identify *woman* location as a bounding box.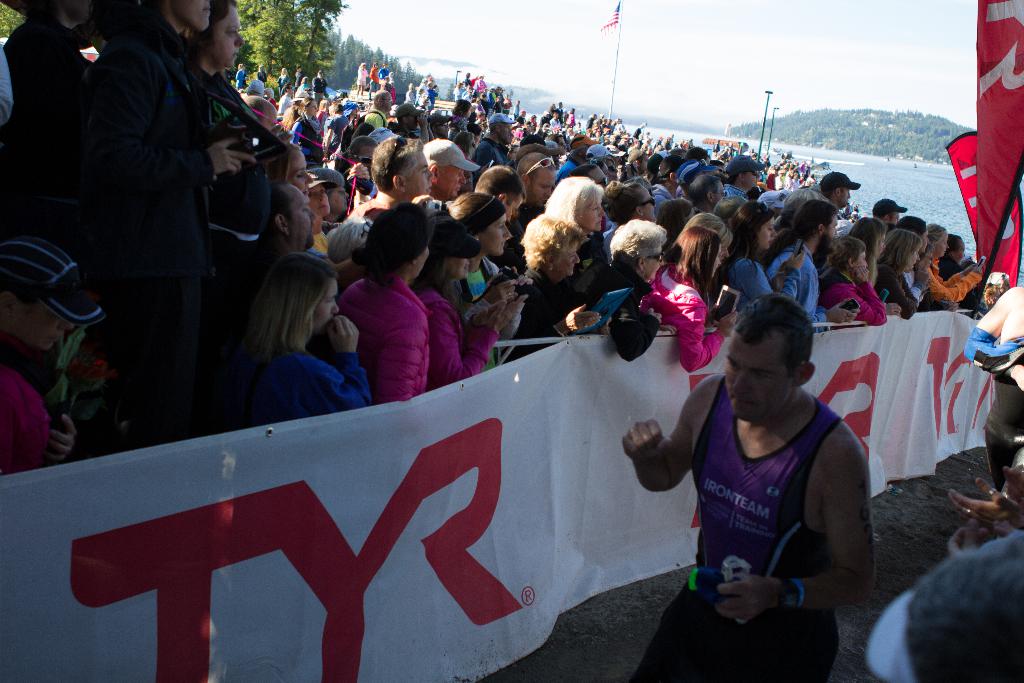
region(924, 220, 983, 308).
